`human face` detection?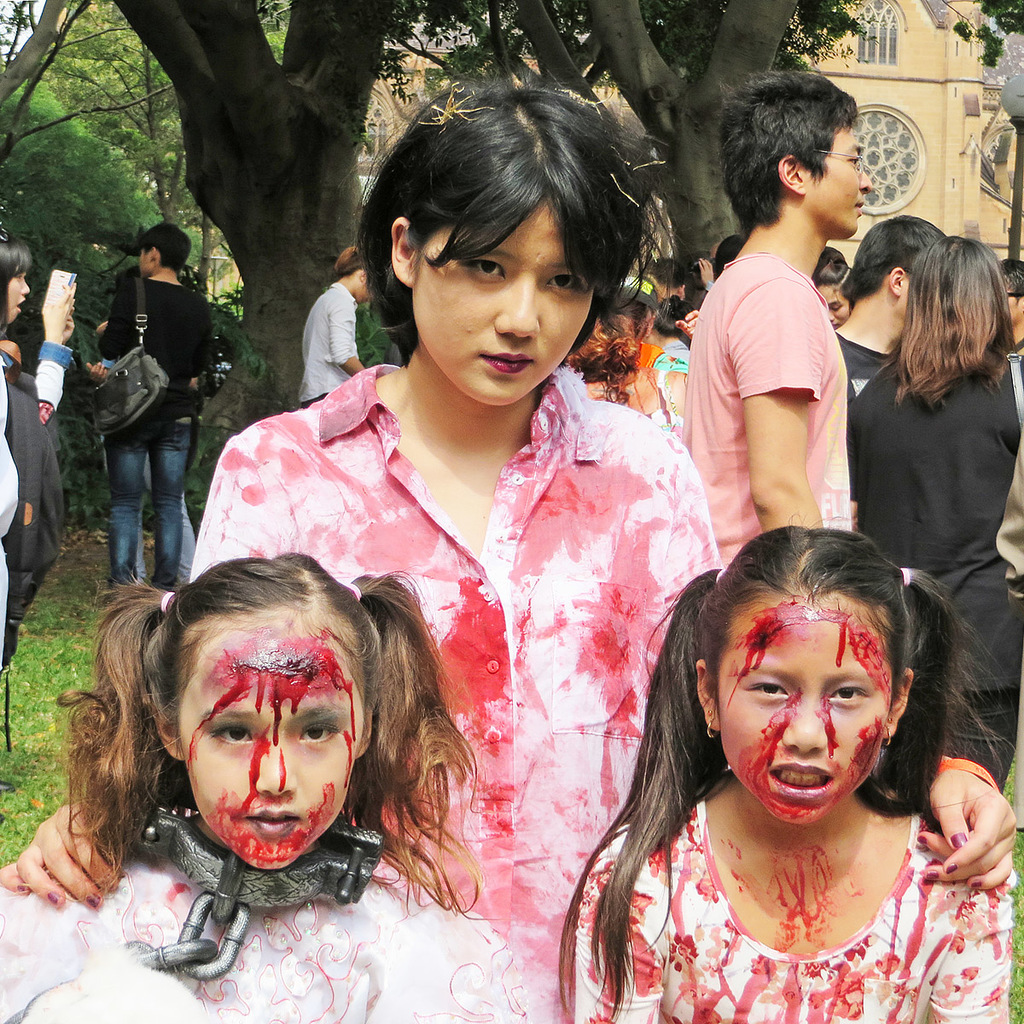
x1=173, y1=614, x2=368, y2=885
